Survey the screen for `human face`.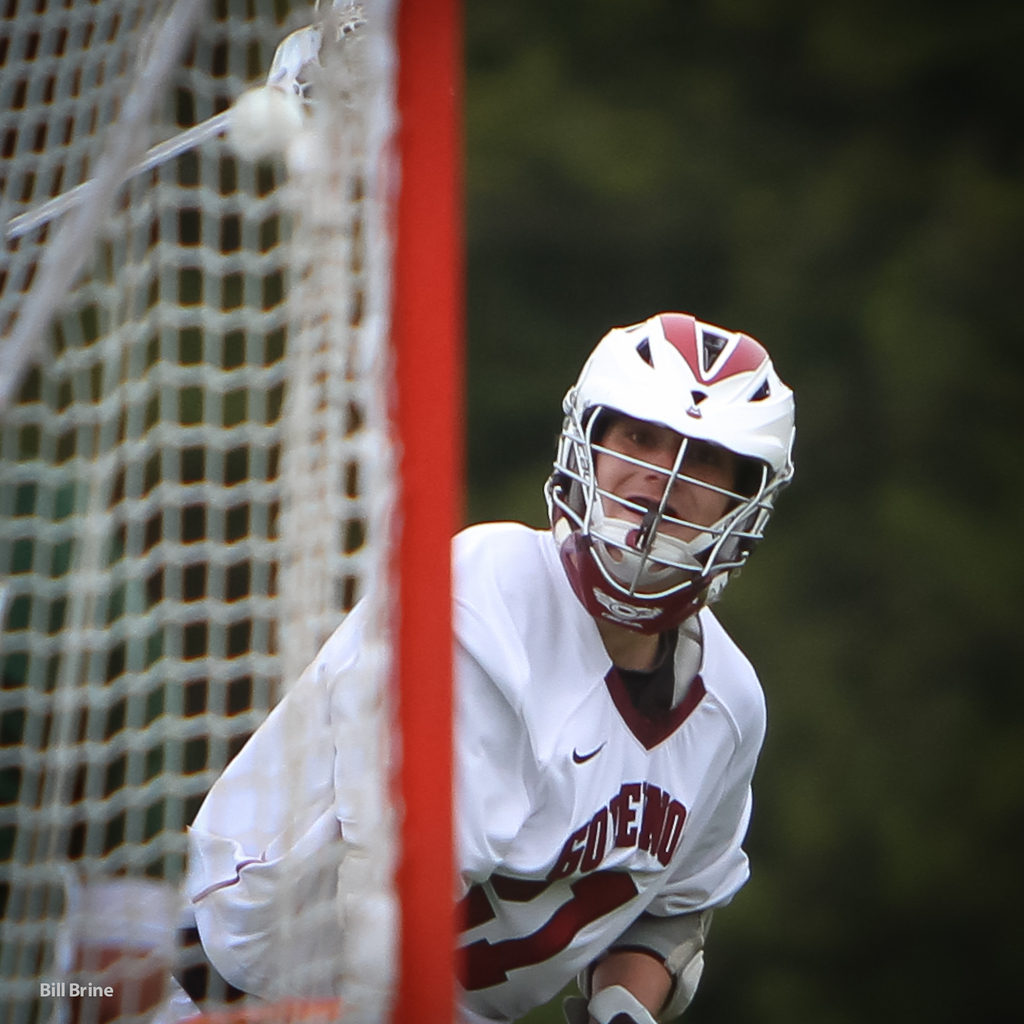
Survey found: (x1=599, y1=417, x2=735, y2=547).
